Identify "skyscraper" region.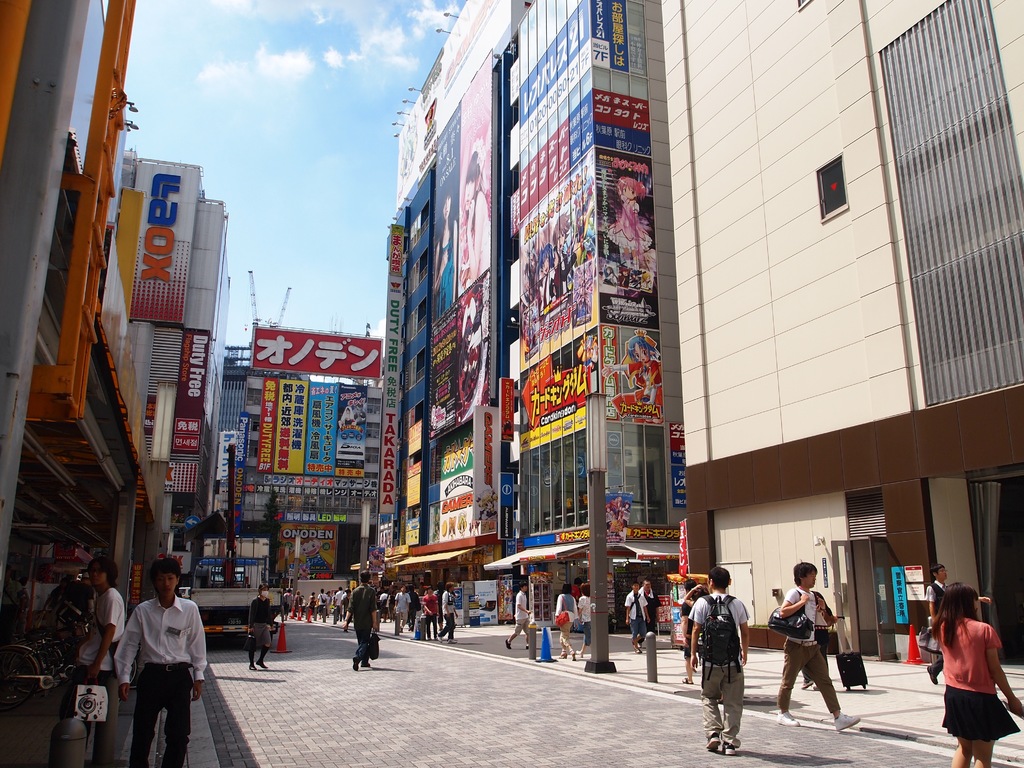
Region: 682, 0, 1023, 638.
